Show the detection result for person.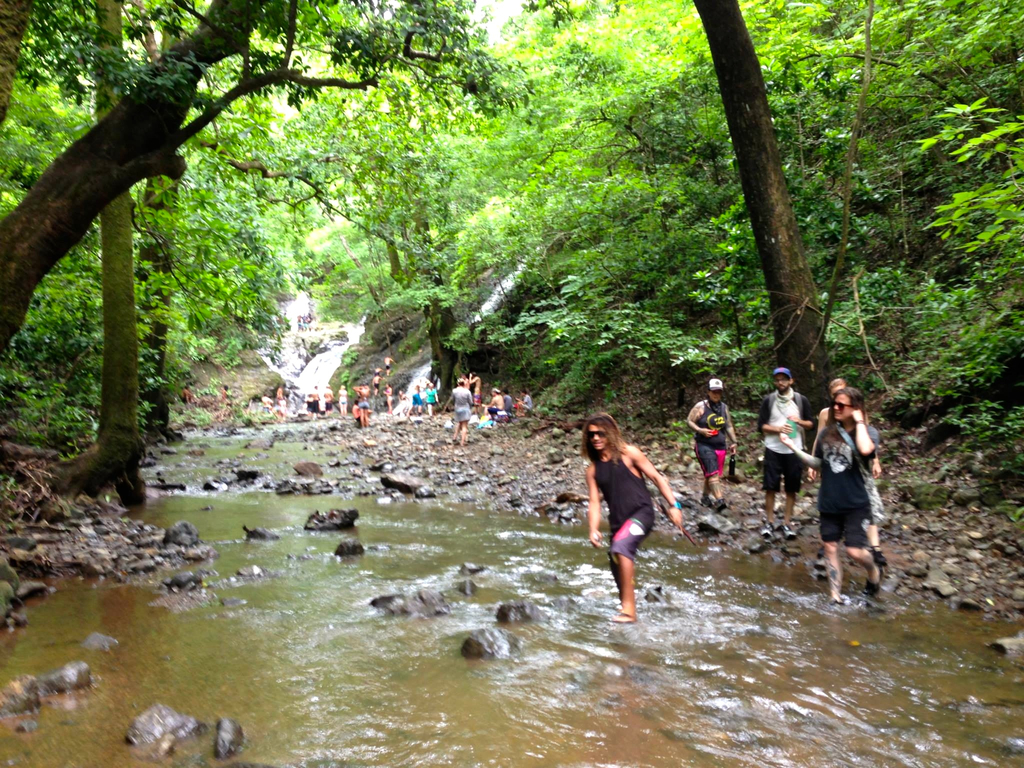
box(756, 364, 819, 539).
